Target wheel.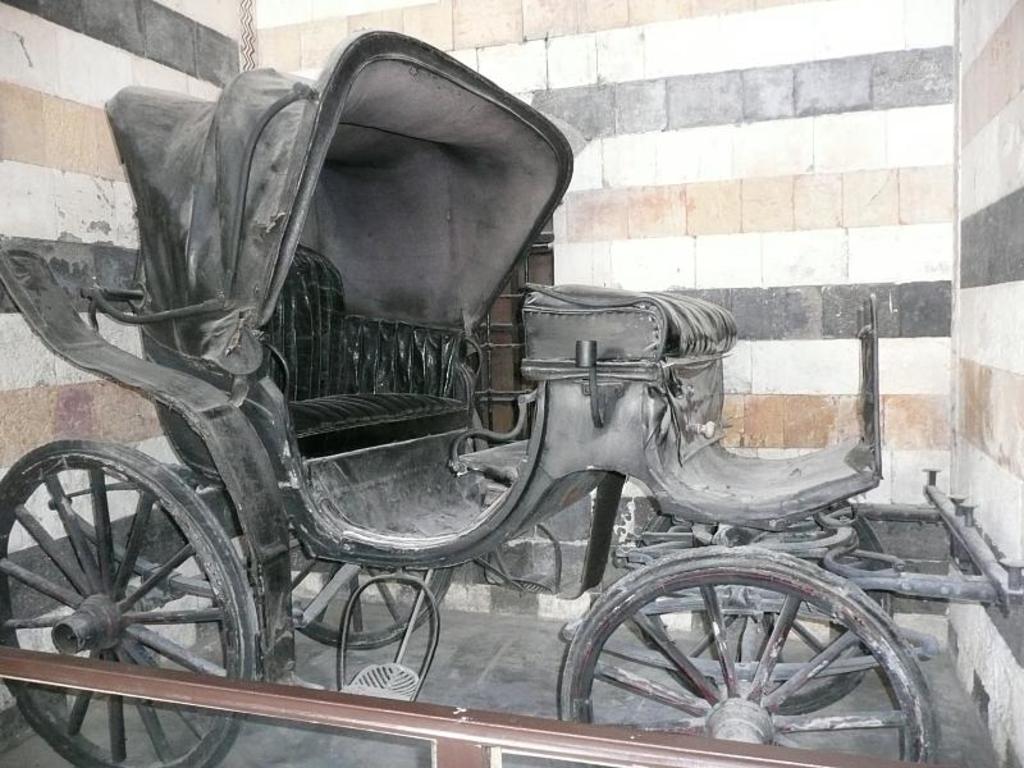
Target region: detection(561, 543, 938, 767).
